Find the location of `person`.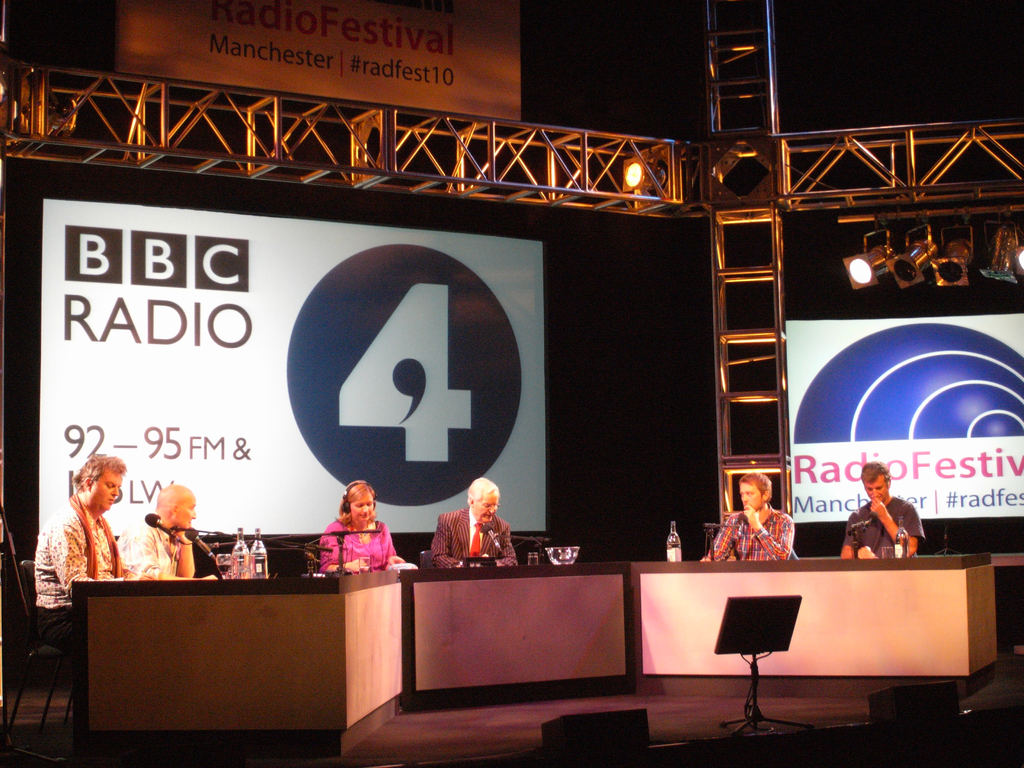
Location: (27, 451, 117, 715).
